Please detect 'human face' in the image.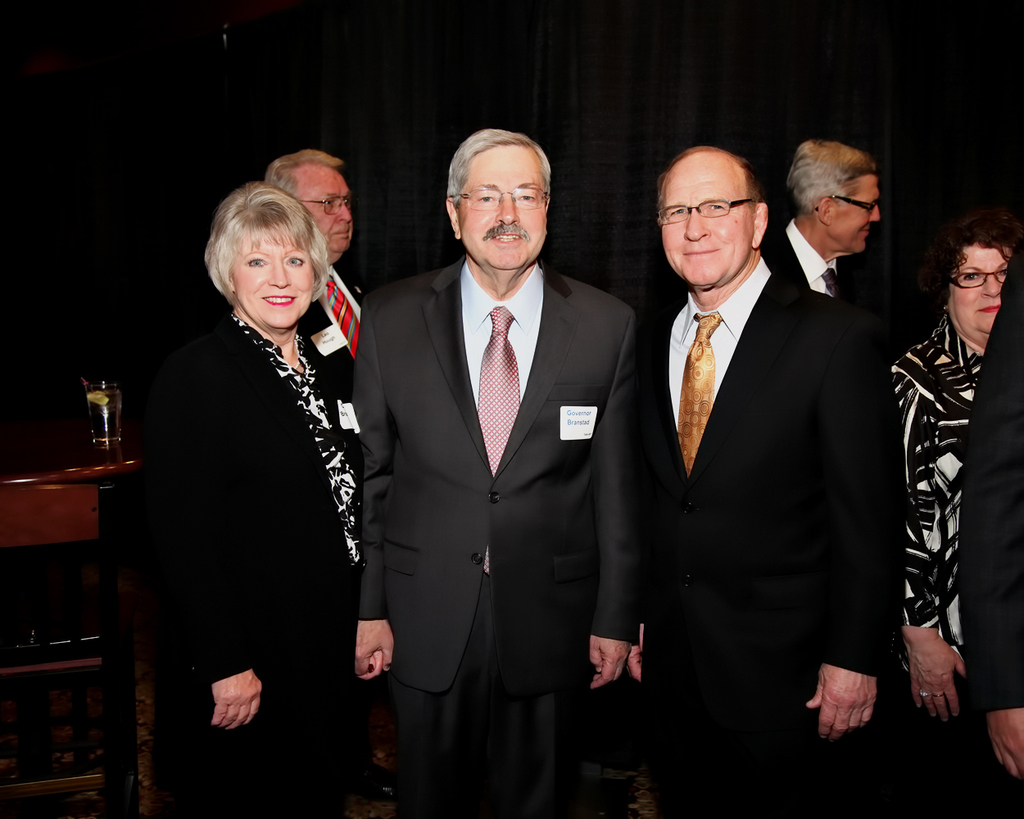
l=227, t=235, r=312, b=327.
